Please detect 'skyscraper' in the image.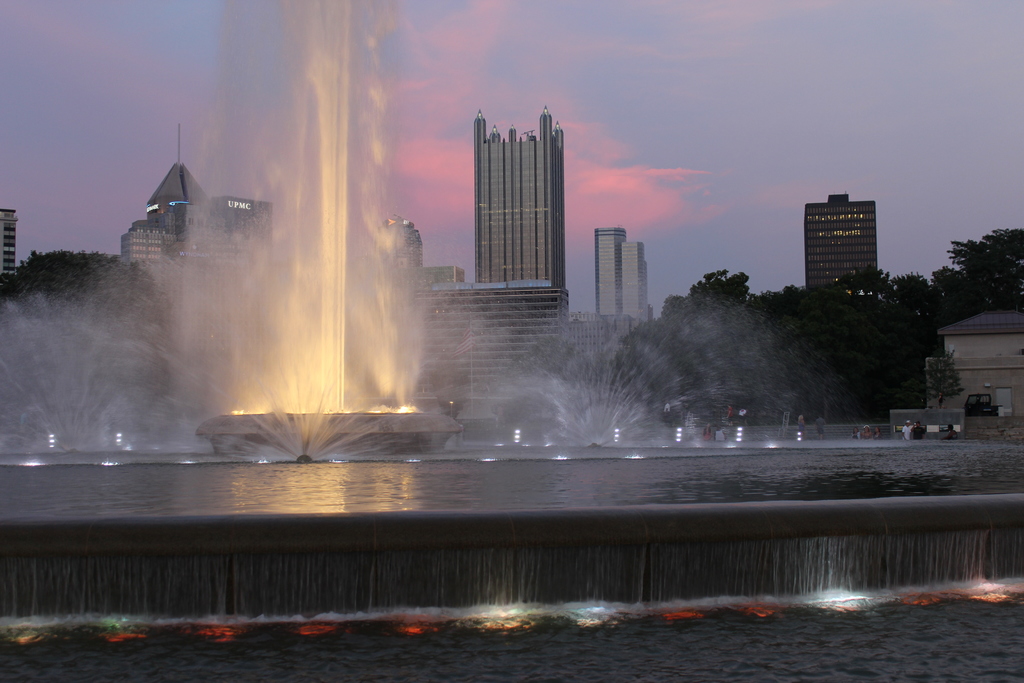
pyautogui.locateOnScreen(419, 264, 564, 429).
